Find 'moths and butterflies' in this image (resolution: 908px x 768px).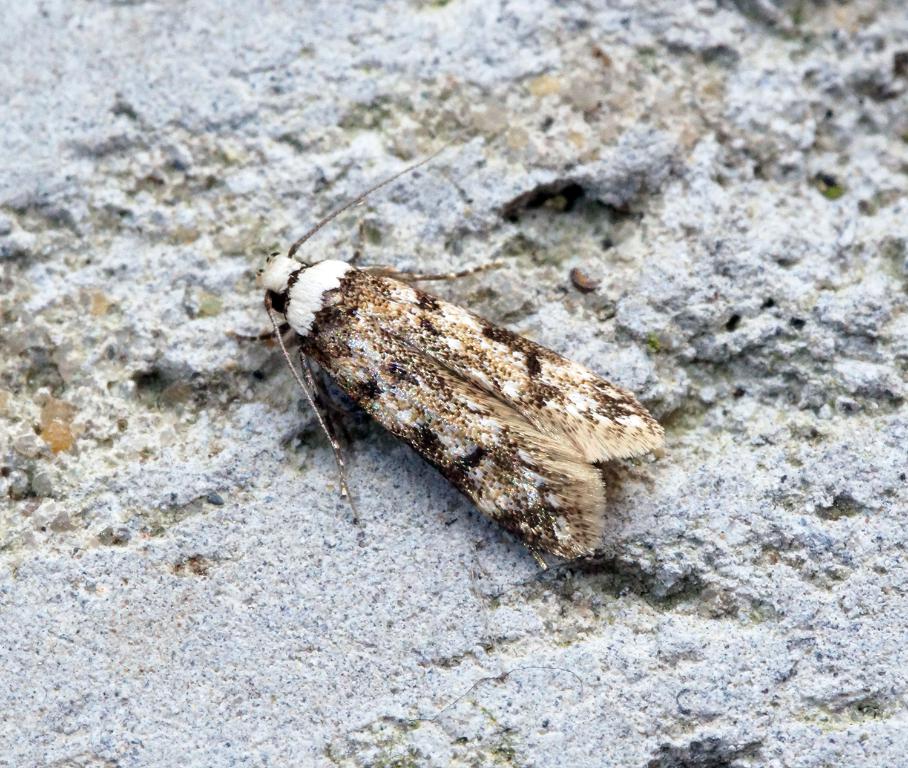
left=246, top=132, right=665, bottom=574.
